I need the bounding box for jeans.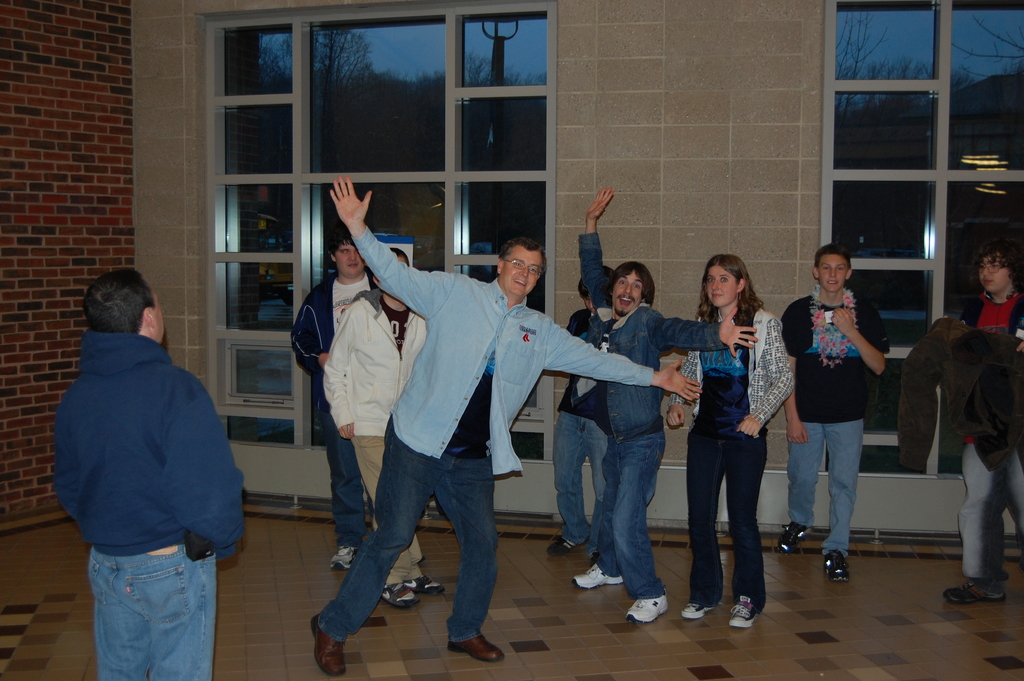
Here it is: {"left": 582, "top": 439, "right": 666, "bottom": 598}.
